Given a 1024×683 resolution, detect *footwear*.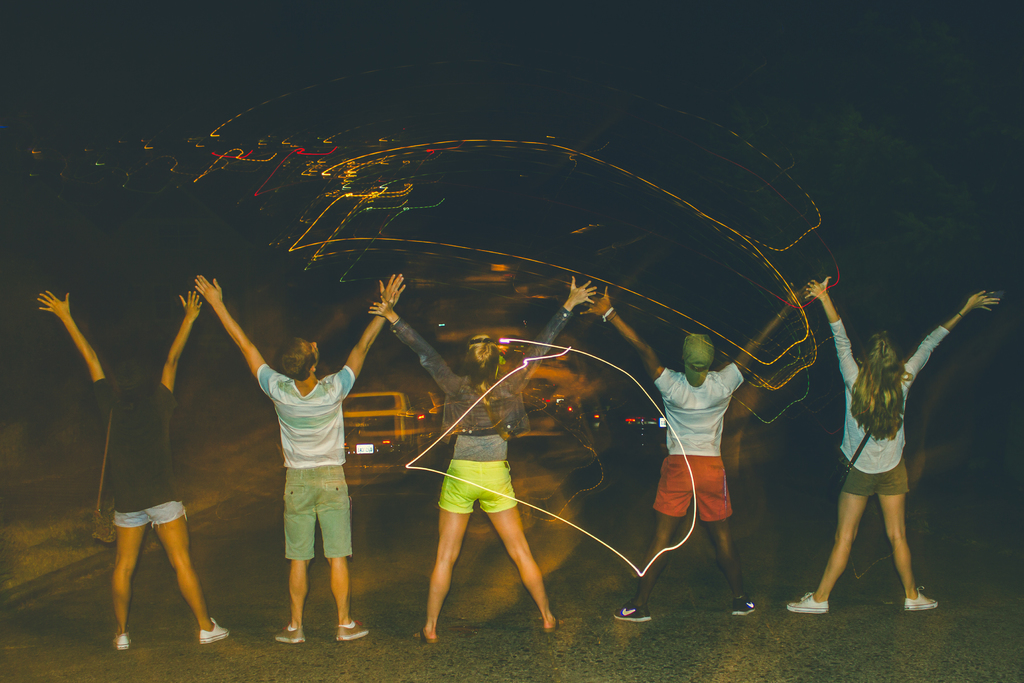
{"left": 275, "top": 624, "right": 308, "bottom": 645}.
